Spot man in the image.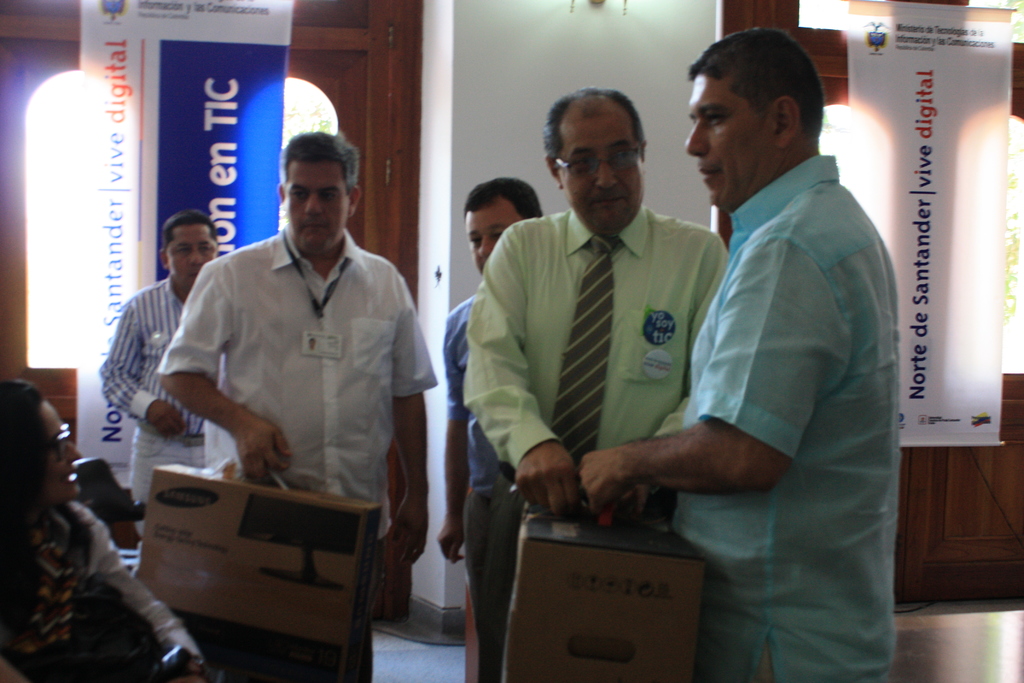
man found at select_region(150, 131, 440, 682).
